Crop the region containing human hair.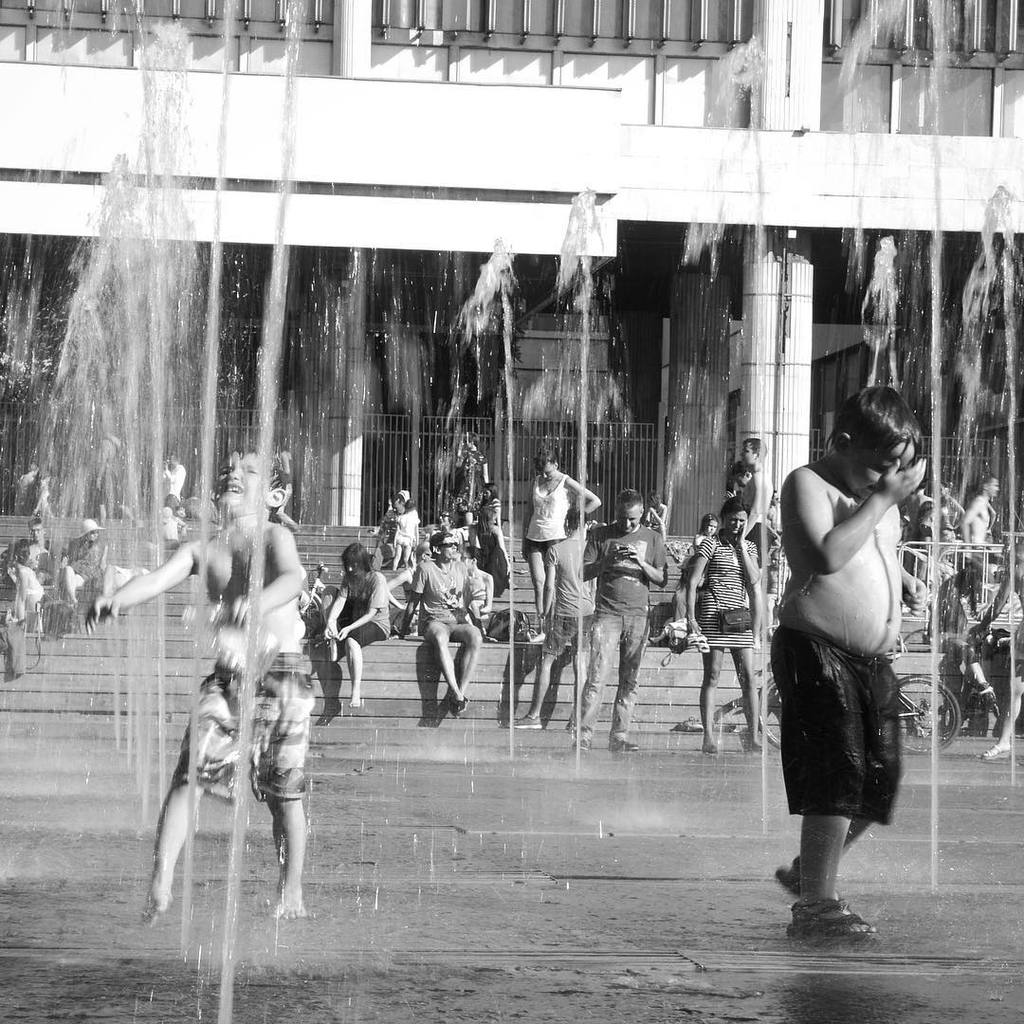
Crop region: 407/497/419/509.
